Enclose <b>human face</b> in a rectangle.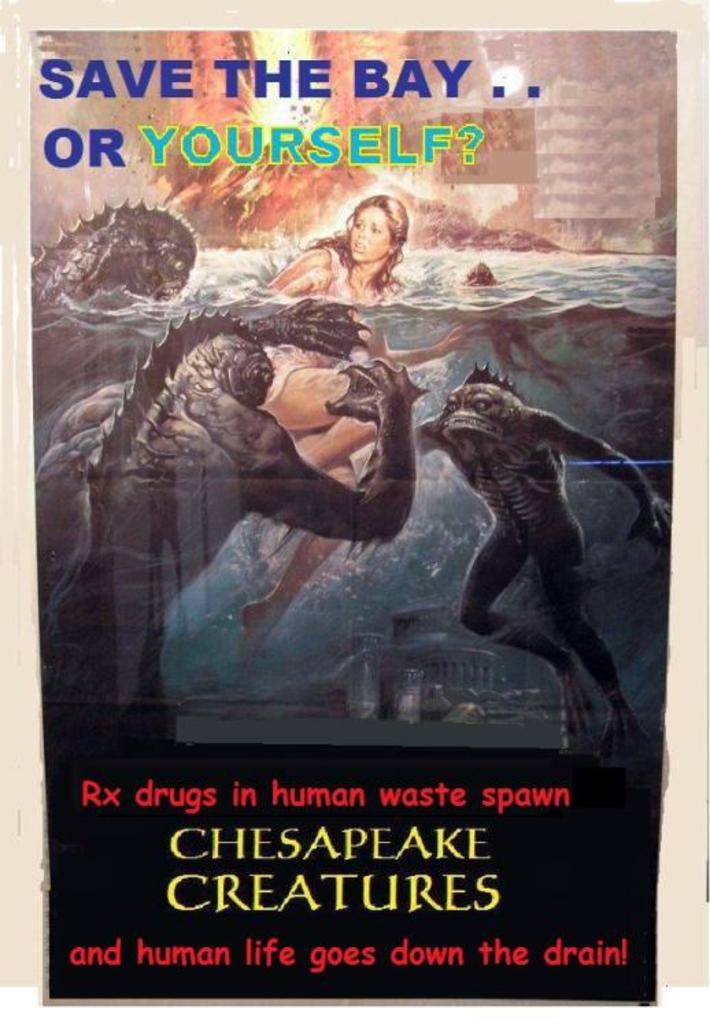
rect(348, 206, 392, 263).
